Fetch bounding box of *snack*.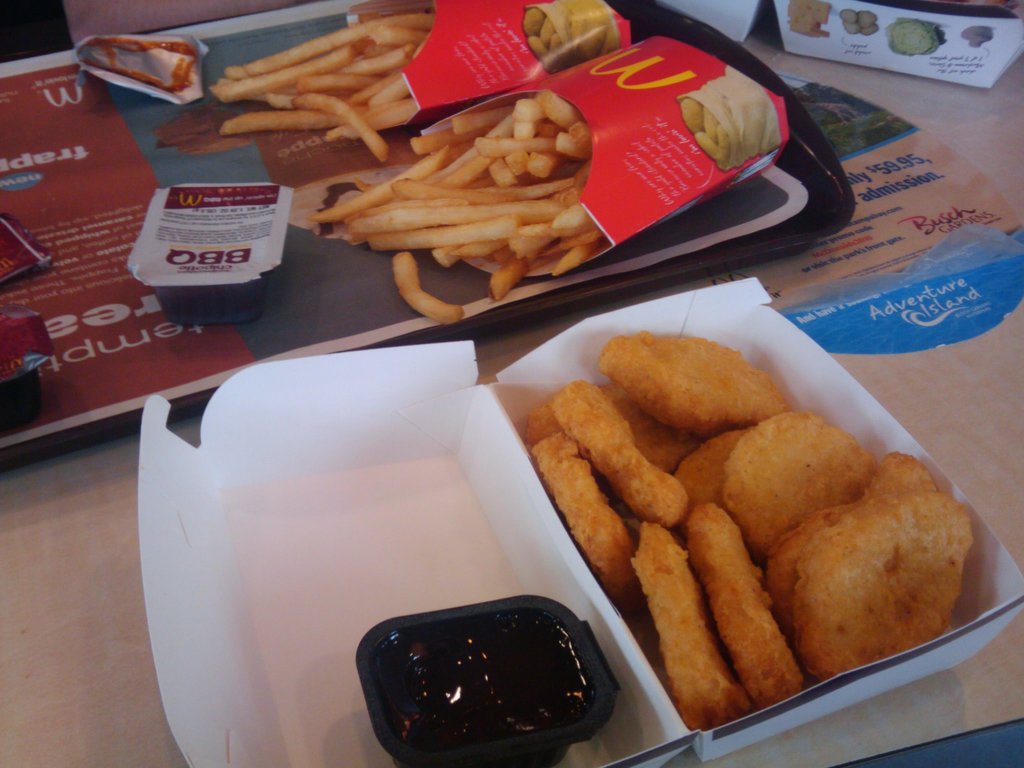
Bbox: l=788, t=0, r=829, b=35.
